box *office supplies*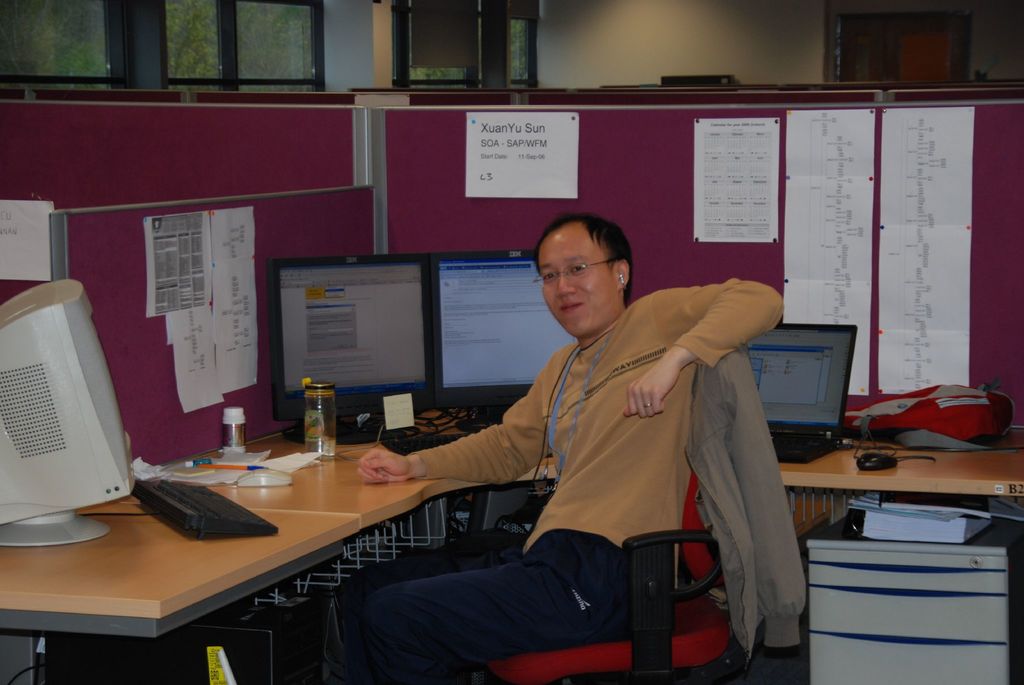
Rect(241, 470, 290, 490)
